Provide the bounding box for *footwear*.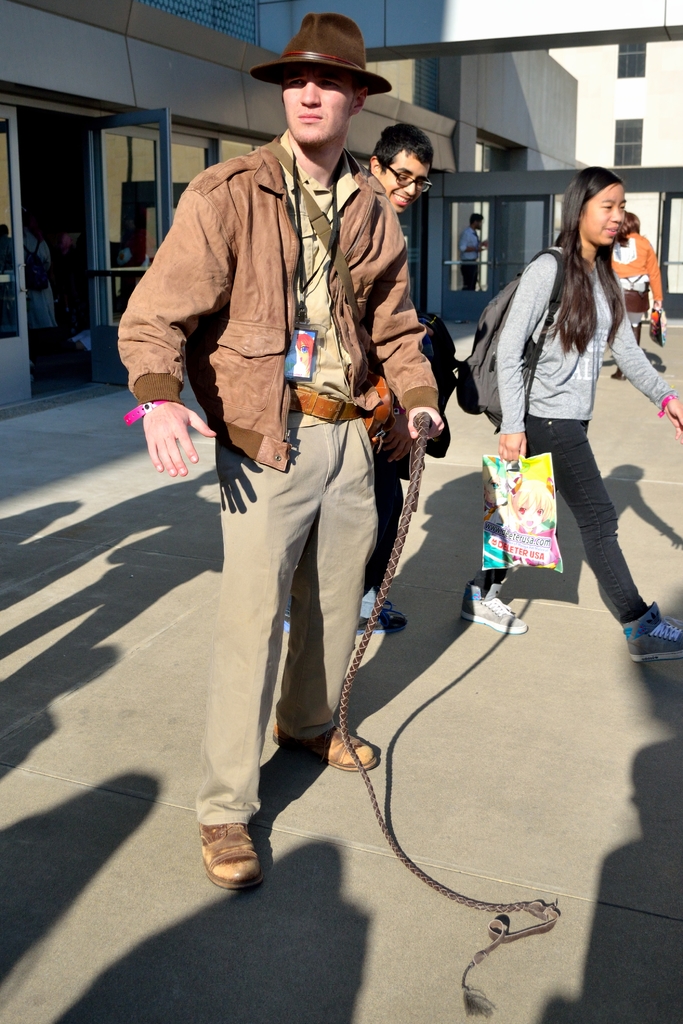
[x1=193, y1=812, x2=274, y2=900].
